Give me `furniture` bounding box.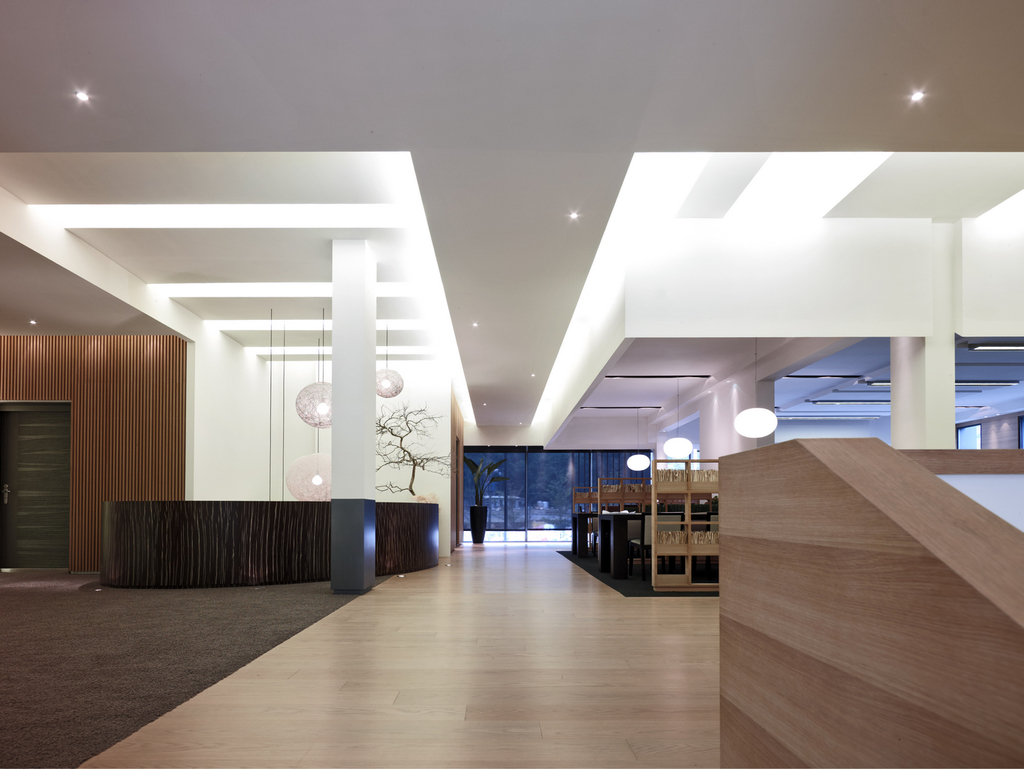
locate(652, 450, 718, 593).
